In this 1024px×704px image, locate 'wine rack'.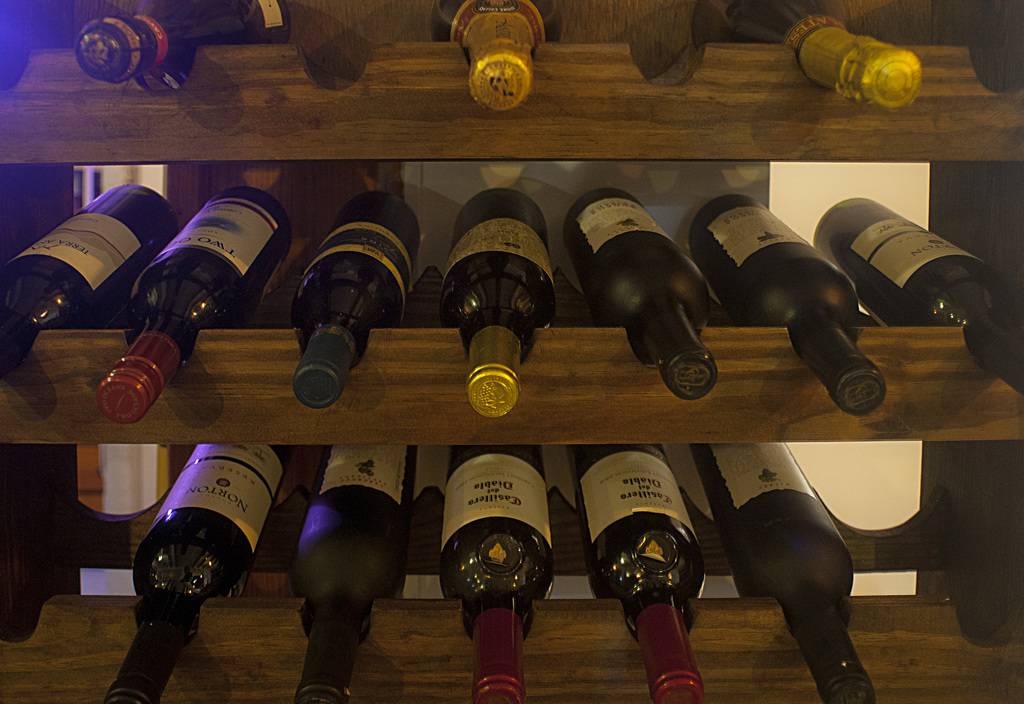
Bounding box: [x1=0, y1=0, x2=1023, y2=703].
